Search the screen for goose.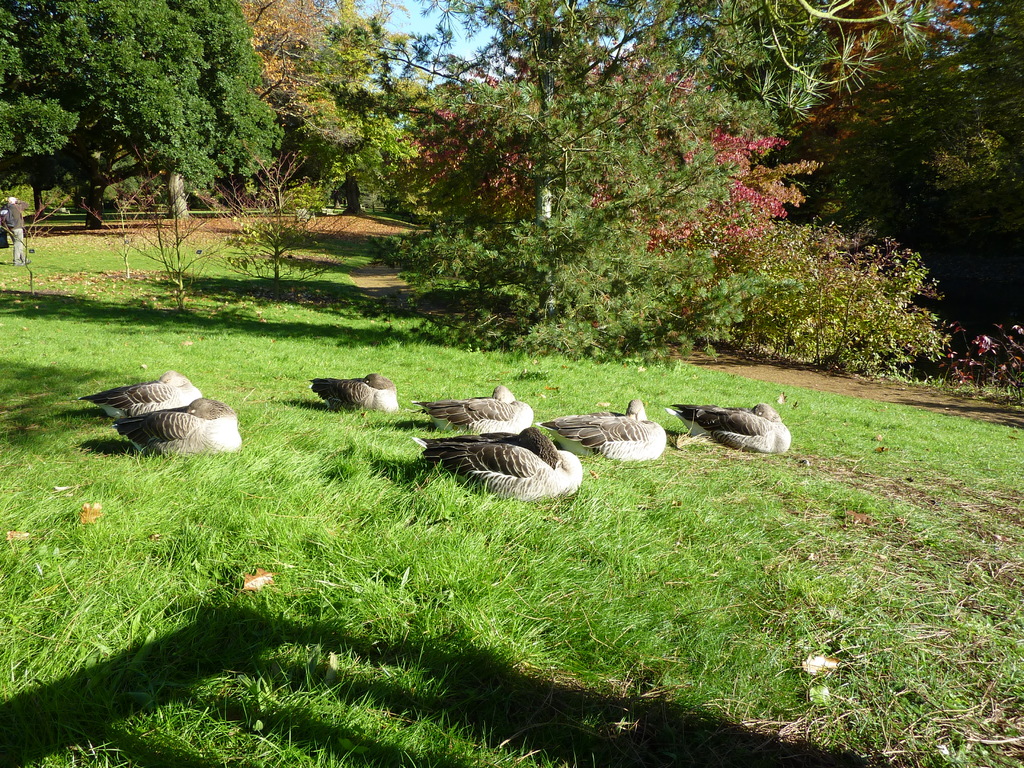
Found at (551,397,650,460).
